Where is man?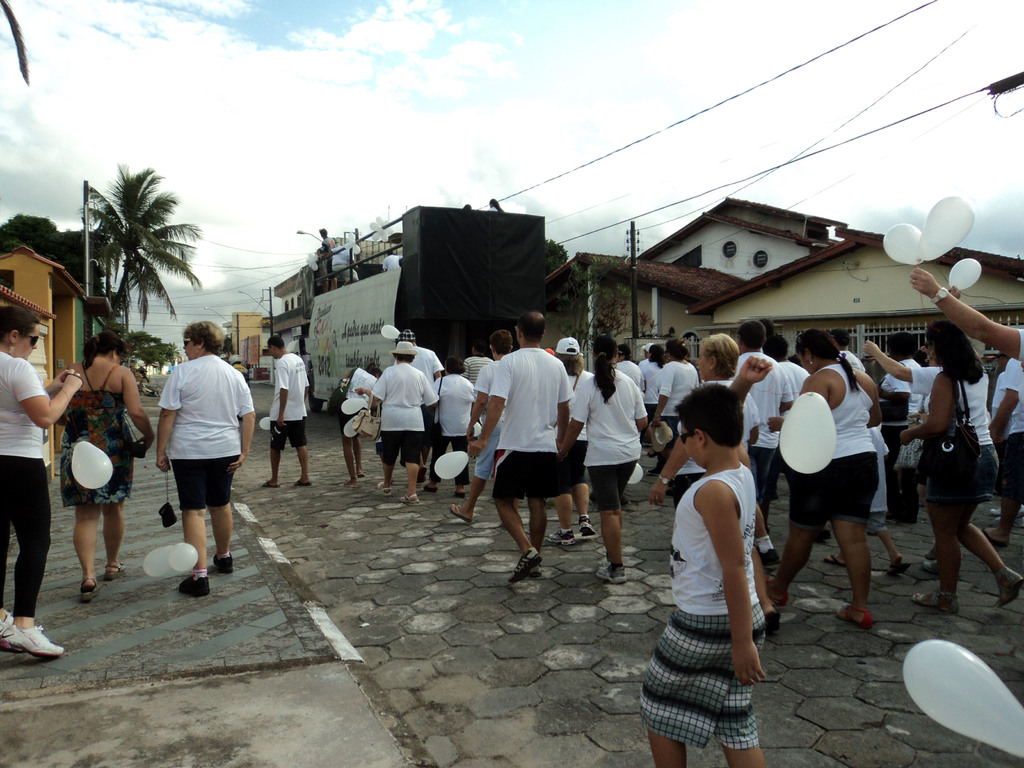
l=730, t=321, r=790, b=569.
